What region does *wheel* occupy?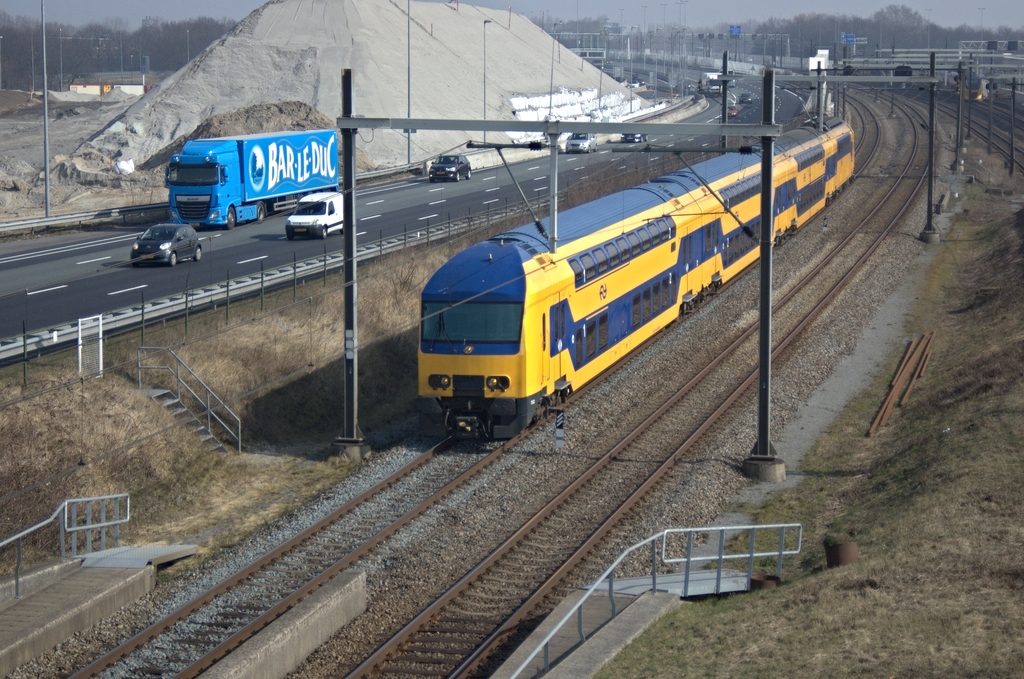
pyautogui.locateOnScreen(194, 248, 204, 259).
